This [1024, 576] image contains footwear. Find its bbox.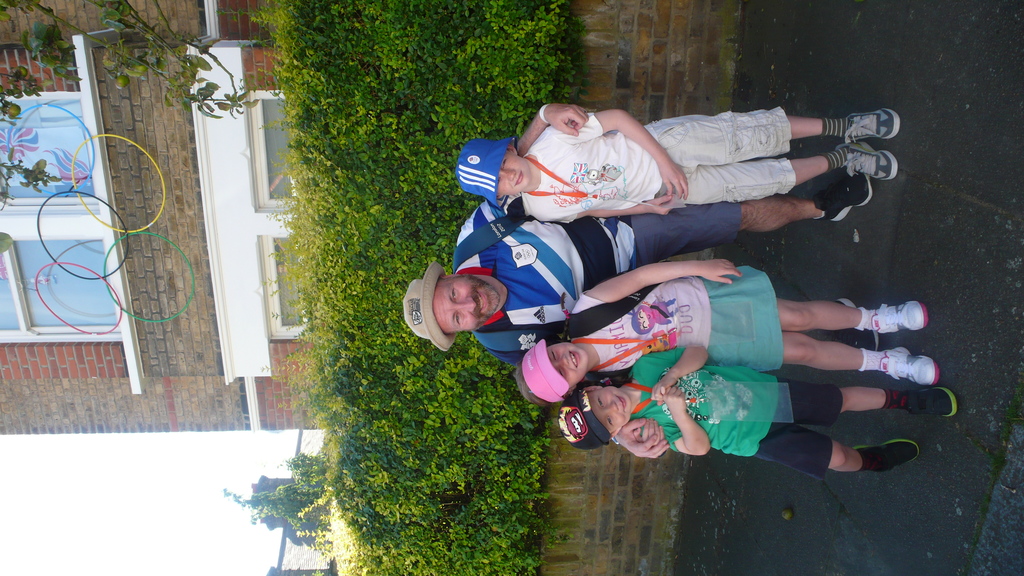
[x1=833, y1=142, x2=896, y2=180].
